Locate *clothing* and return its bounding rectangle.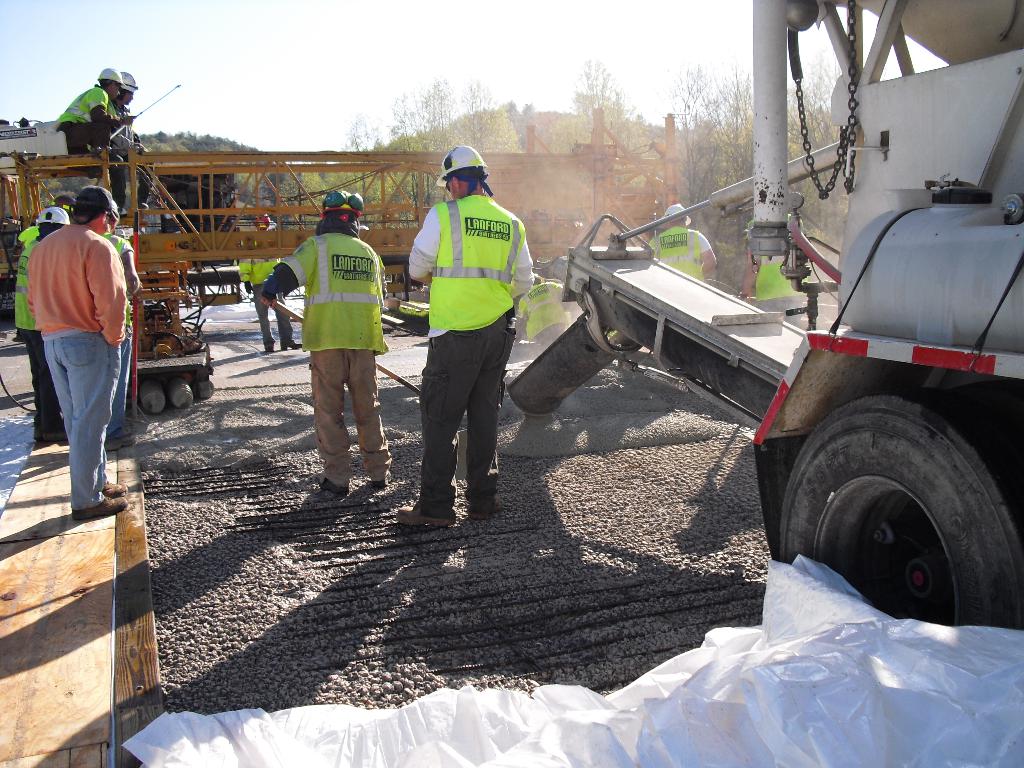
pyautogui.locateOnScreen(262, 233, 397, 490).
